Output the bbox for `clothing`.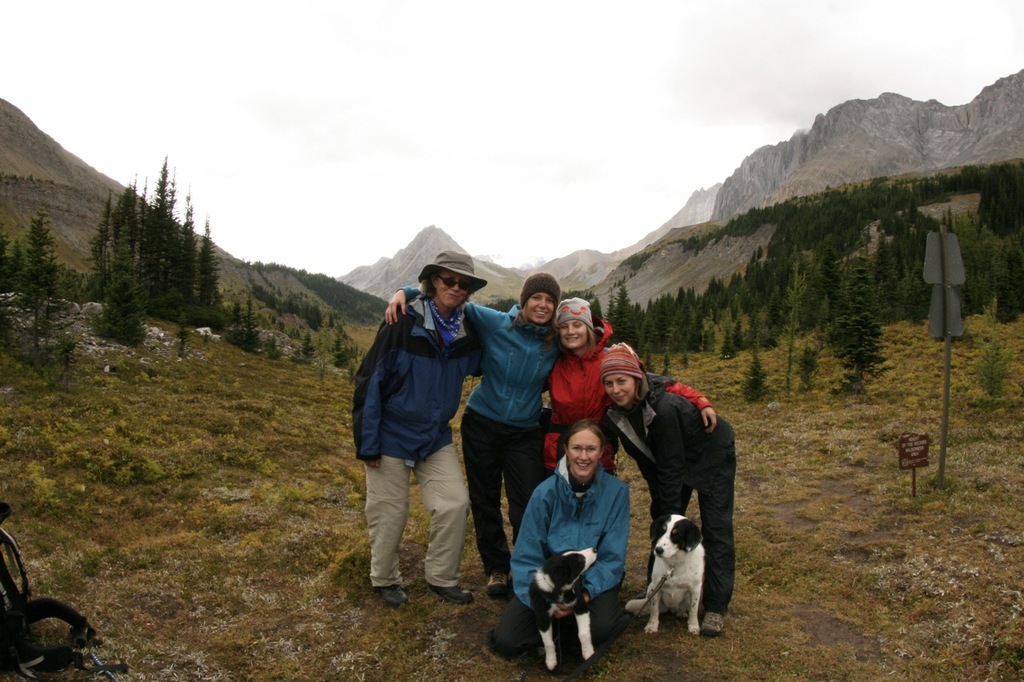
{"left": 510, "top": 450, "right": 646, "bottom": 637}.
